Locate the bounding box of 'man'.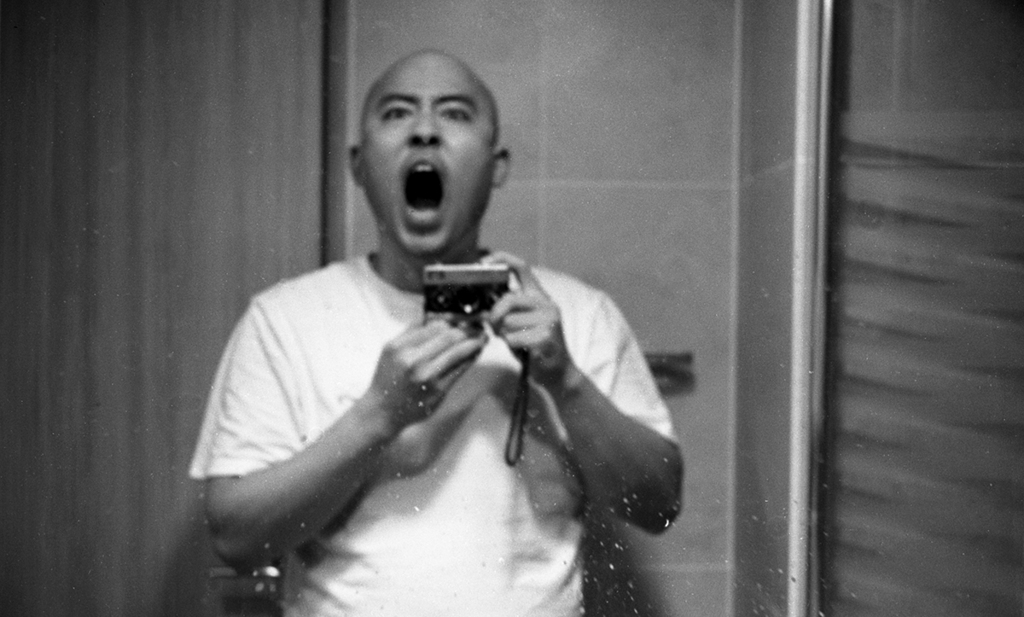
Bounding box: <bbox>173, 69, 694, 589</bbox>.
